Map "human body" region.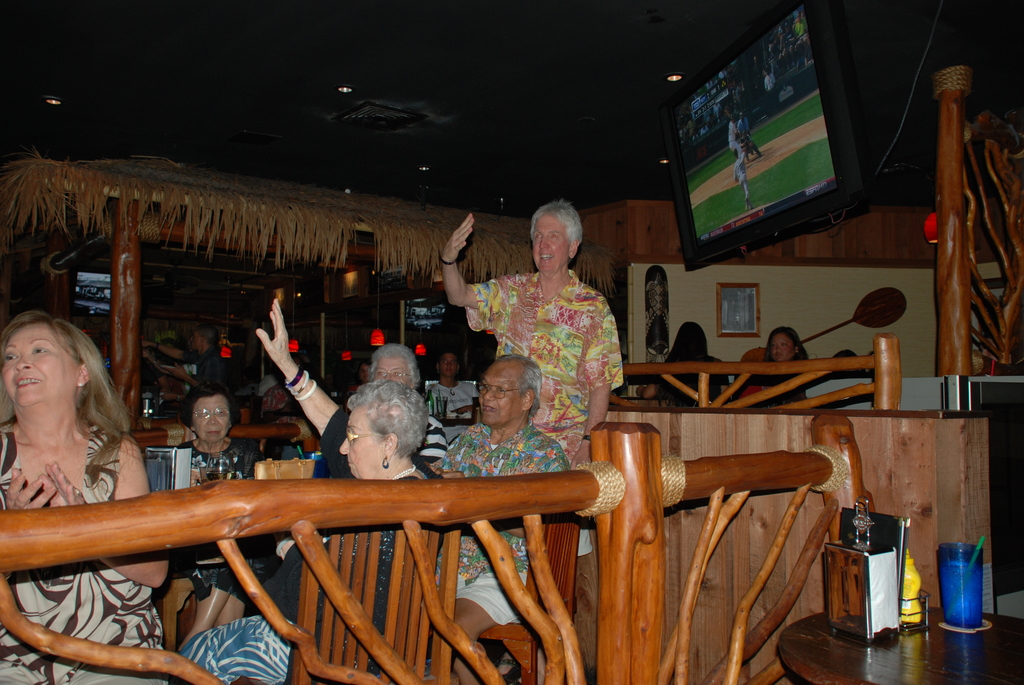
Mapped to pyautogui.locateOnScreen(136, 342, 229, 402).
